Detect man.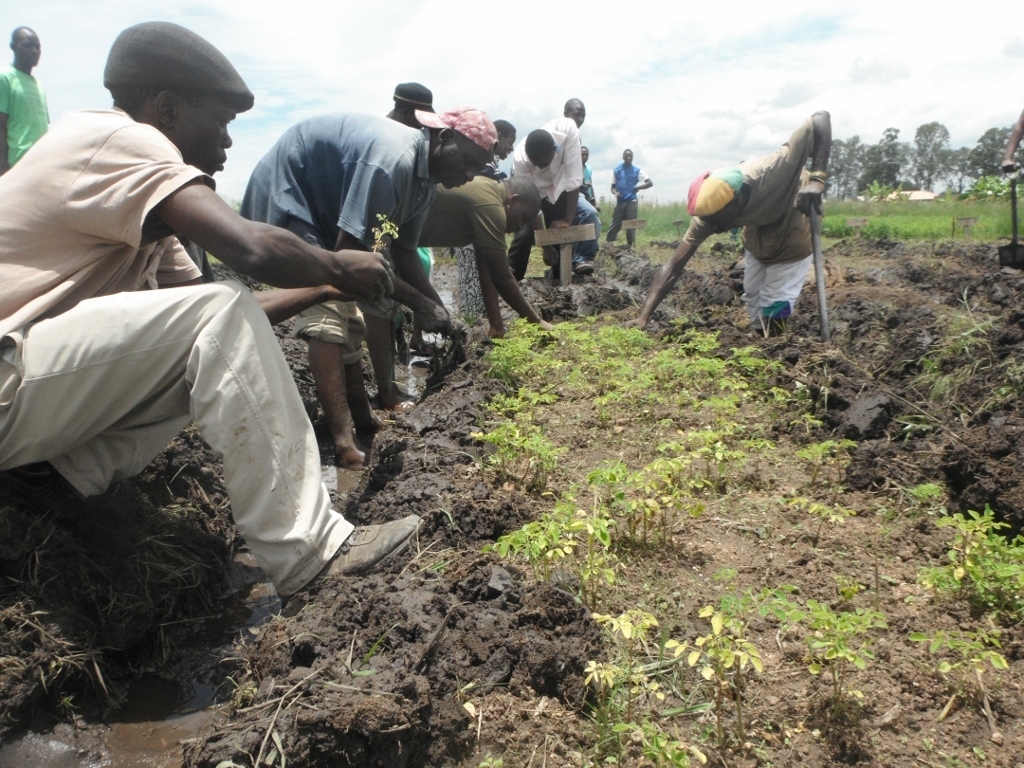
Detected at {"left": 579, "top": 146, "right": 601, "bottom": 212}.
